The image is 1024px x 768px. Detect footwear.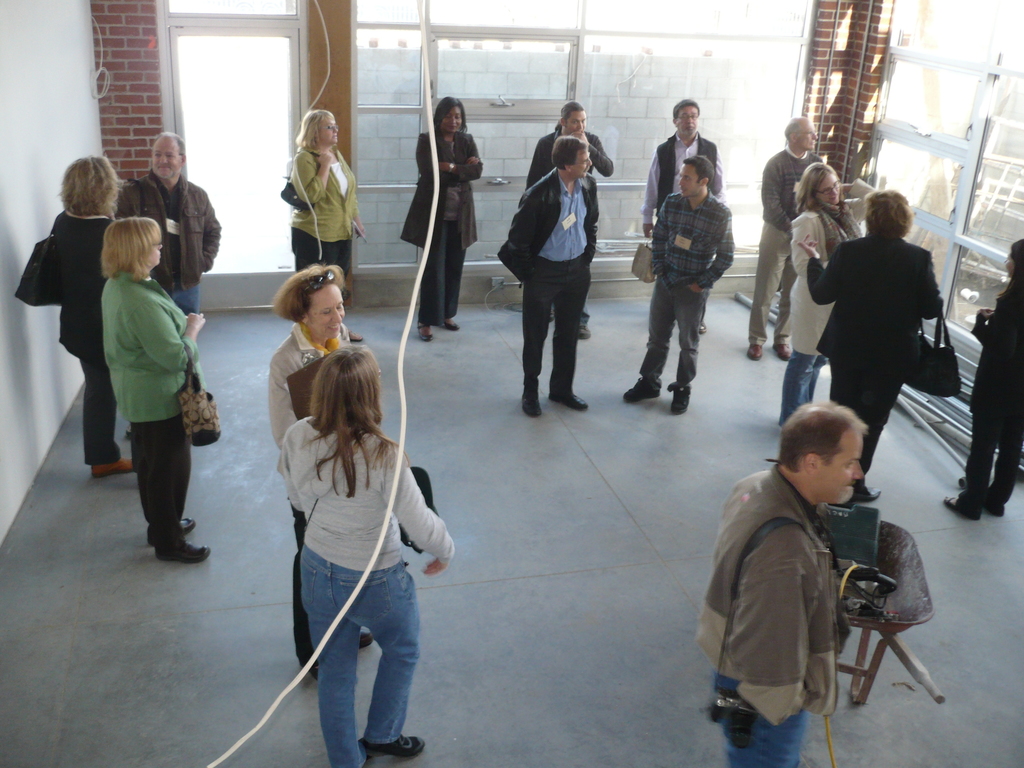
Detection: l=356, t=626, r=373, b=651.
